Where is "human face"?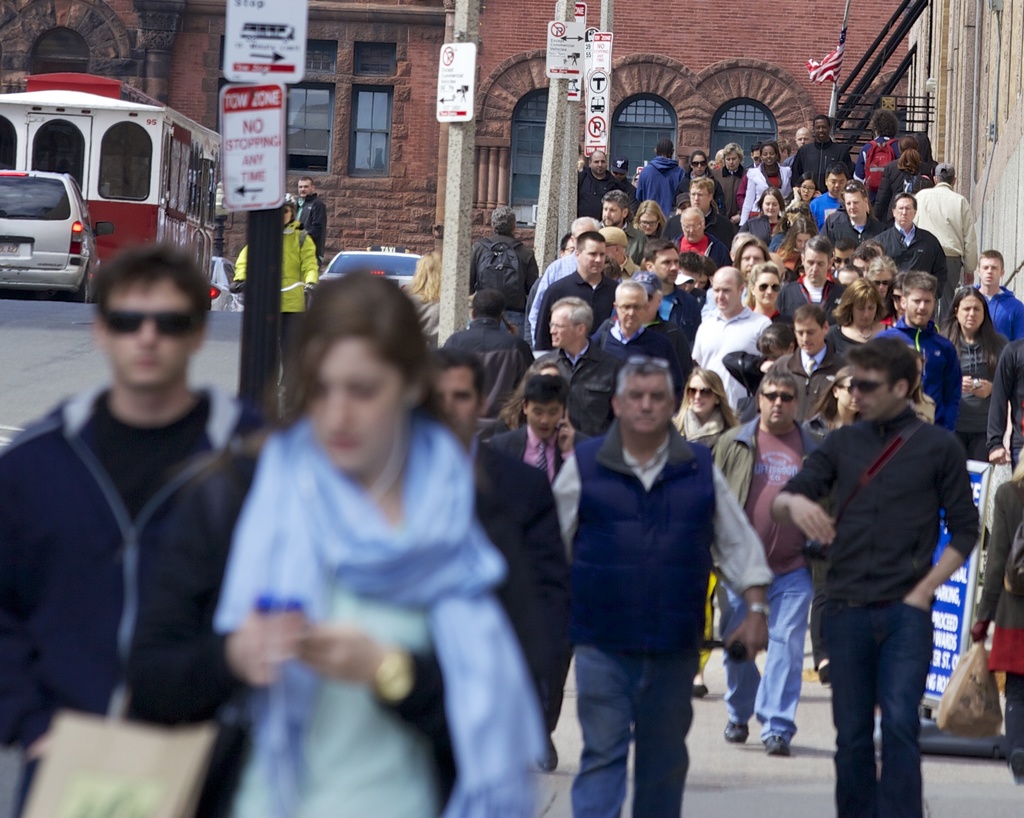
<region>712, 269, 740, 310</region>.
